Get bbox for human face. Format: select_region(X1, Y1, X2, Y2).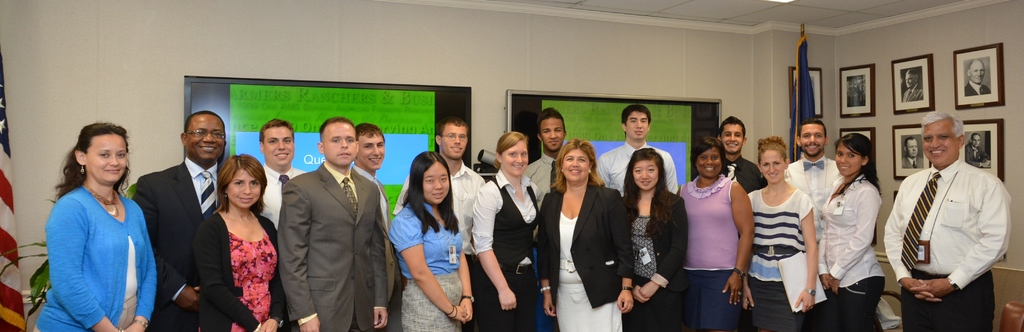
select_region(442, 124, 467, 160).
